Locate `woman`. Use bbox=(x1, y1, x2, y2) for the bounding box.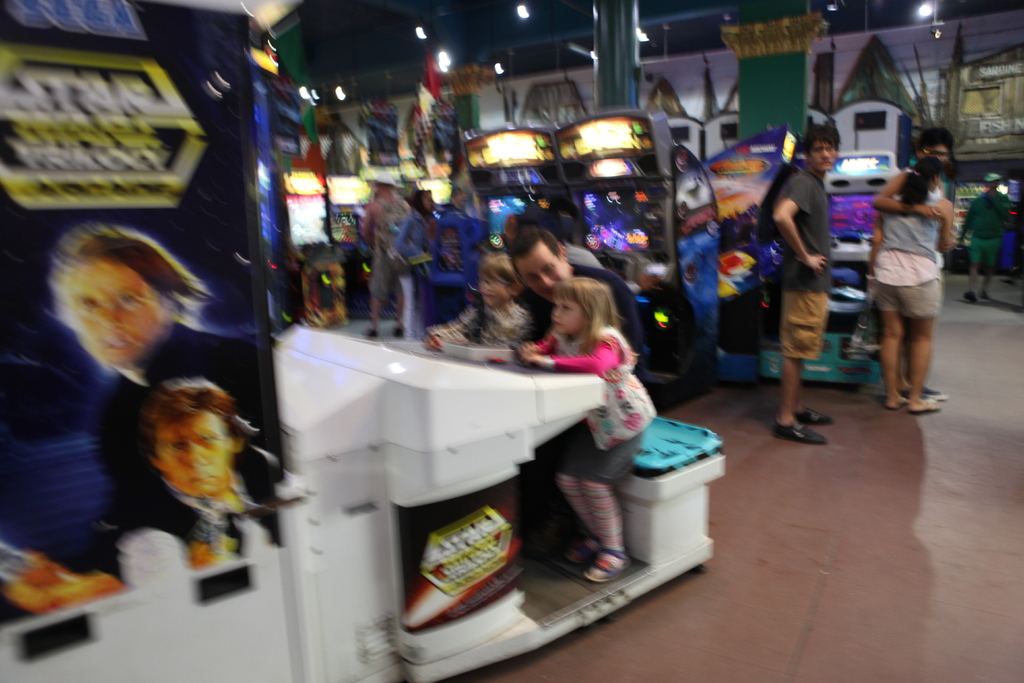
bbox=(871, 158, 957, 407).
